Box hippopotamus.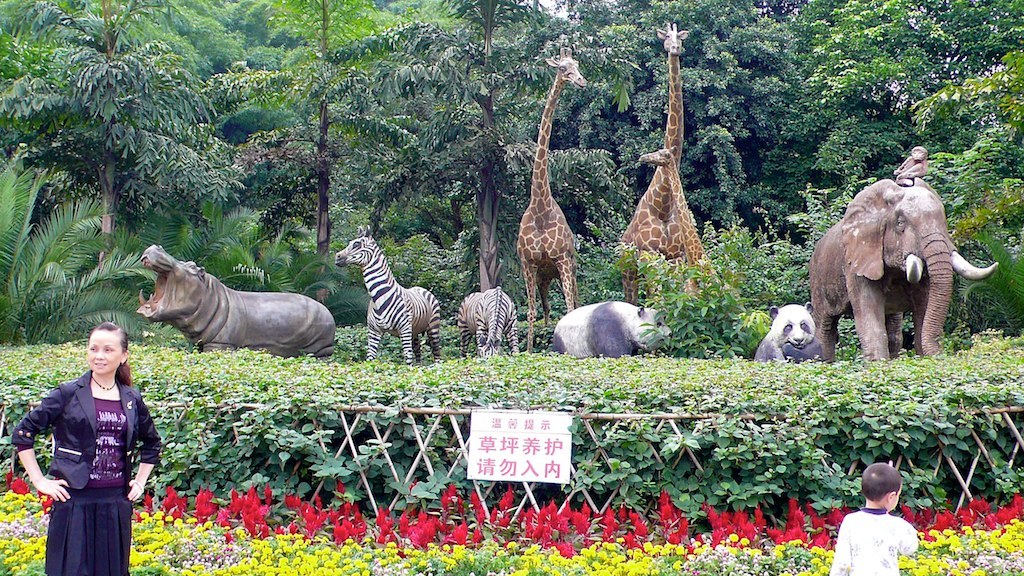
[135,247,337,358].
